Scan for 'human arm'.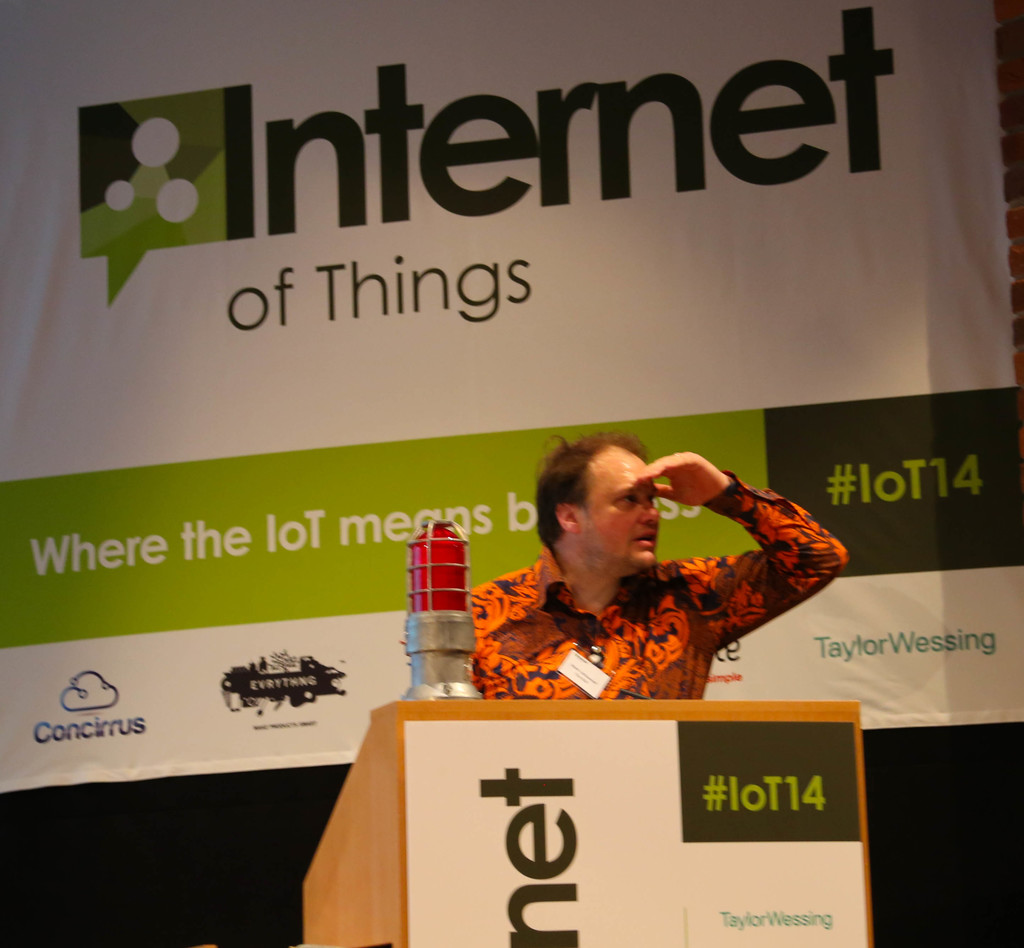
Scan result: Rect(438, 566, 611, 720).
